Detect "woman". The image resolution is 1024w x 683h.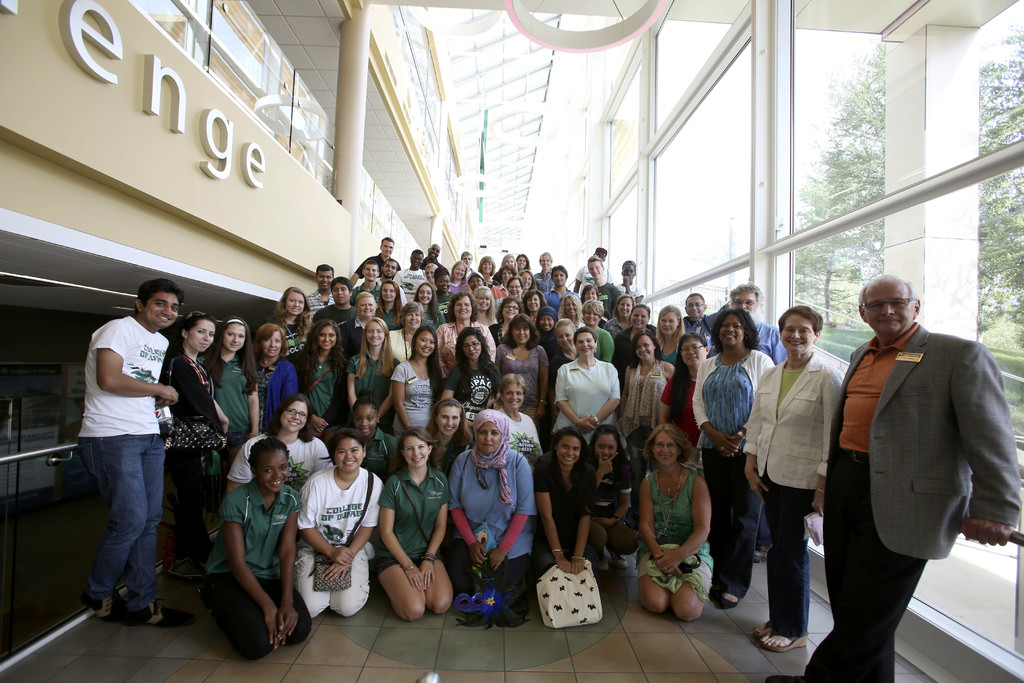
(x1=579, y1=424, x2=635, y2=577).
